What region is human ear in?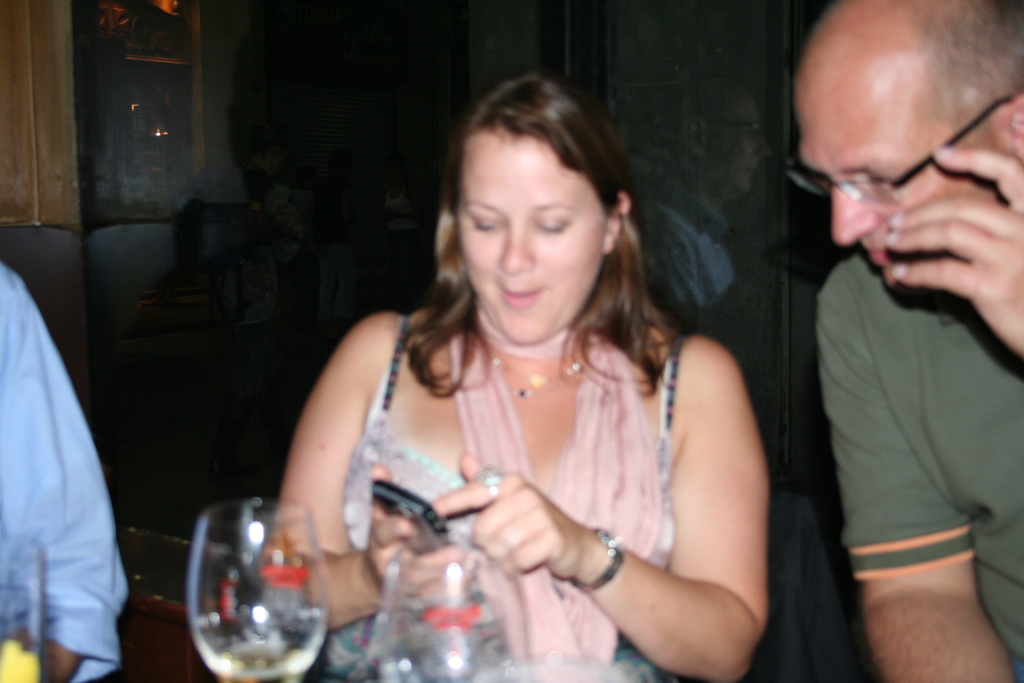
Rect(1007, 92, 1023, 157).
